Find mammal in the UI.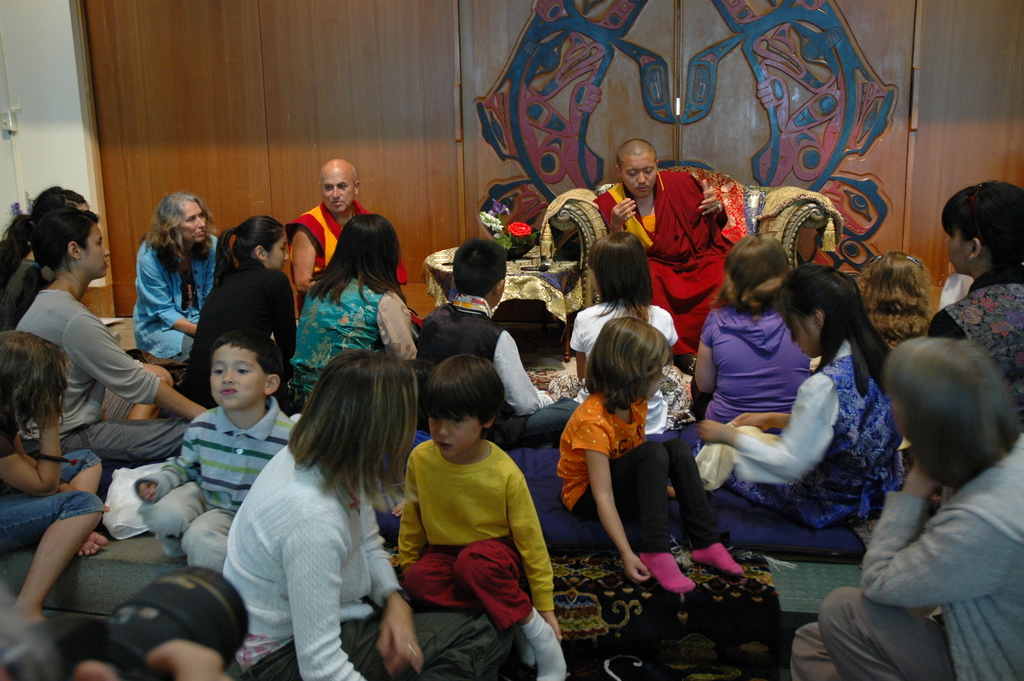
UI element at <bbox>129, 191, 223, 360</bbox>.
